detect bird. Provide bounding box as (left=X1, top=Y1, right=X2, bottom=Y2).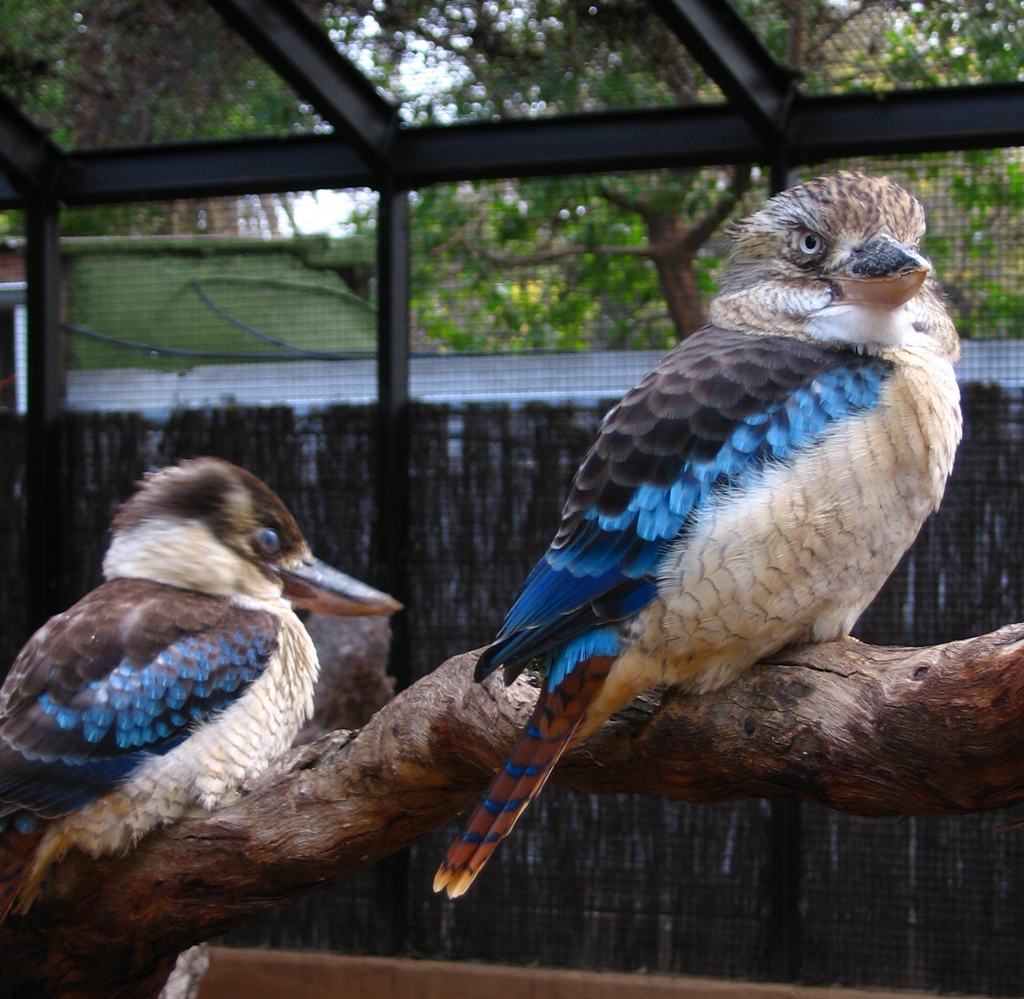
(left=0, top=454, right=404, bottom=921).
